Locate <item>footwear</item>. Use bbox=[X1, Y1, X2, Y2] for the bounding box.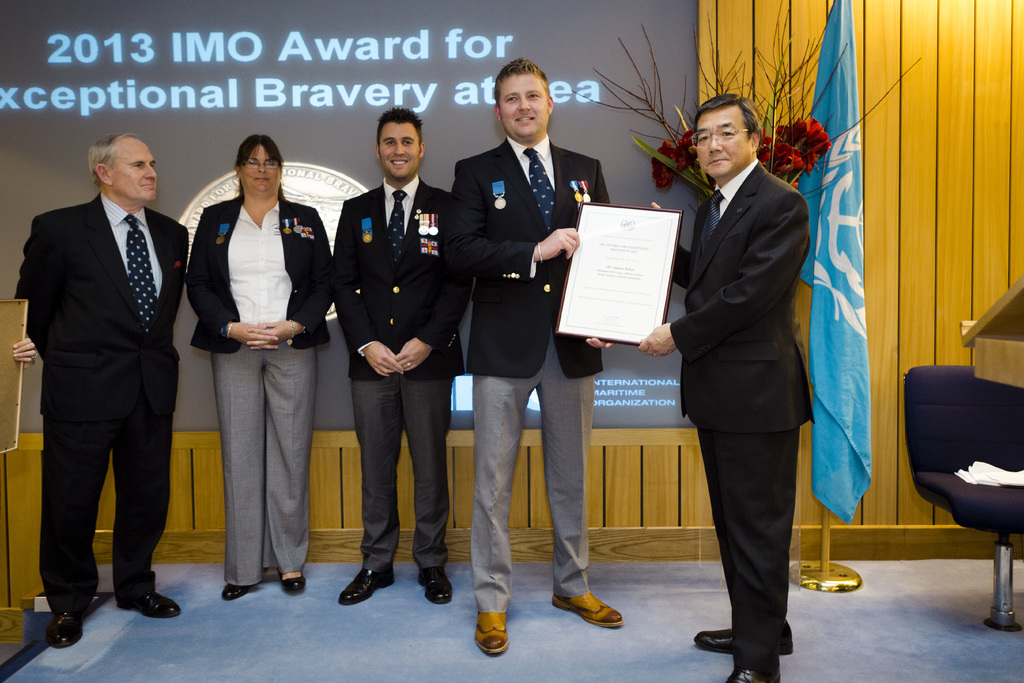
bbox=[340, 570, 398, 605].
